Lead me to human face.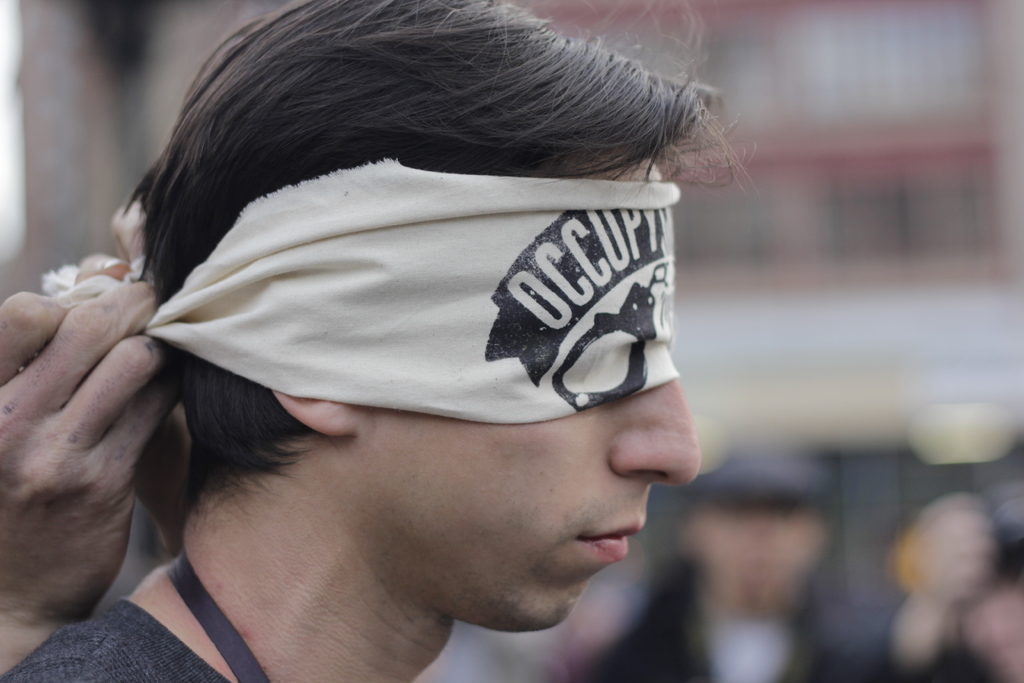
Lead to box=[362, 161, 703, 634].
